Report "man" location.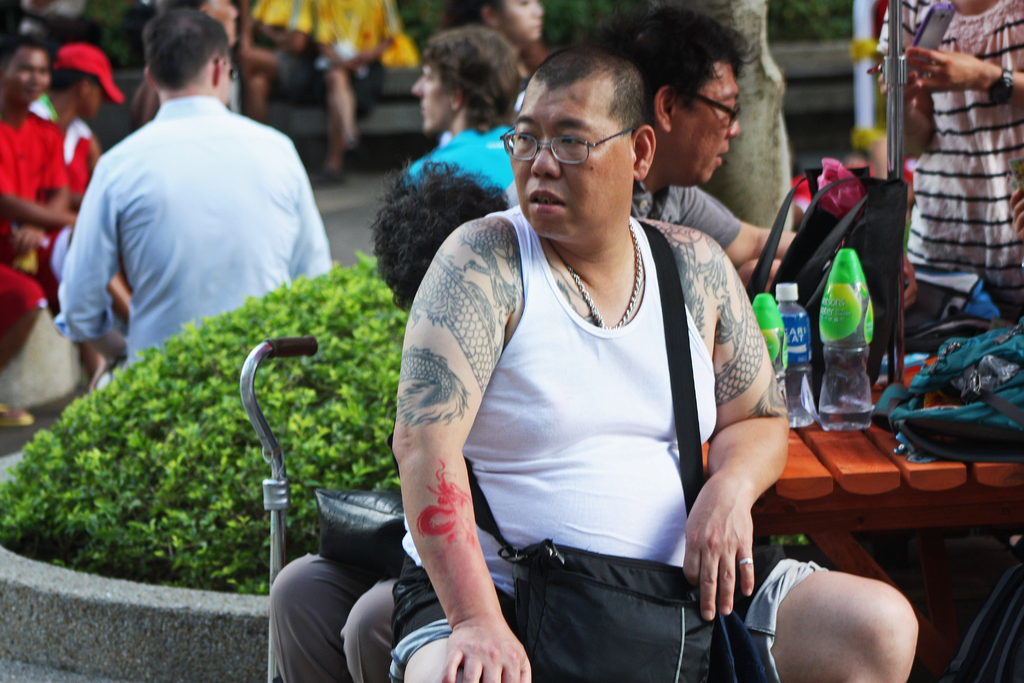
Report: x1=0 y1=30 x2=68 y2=427.
